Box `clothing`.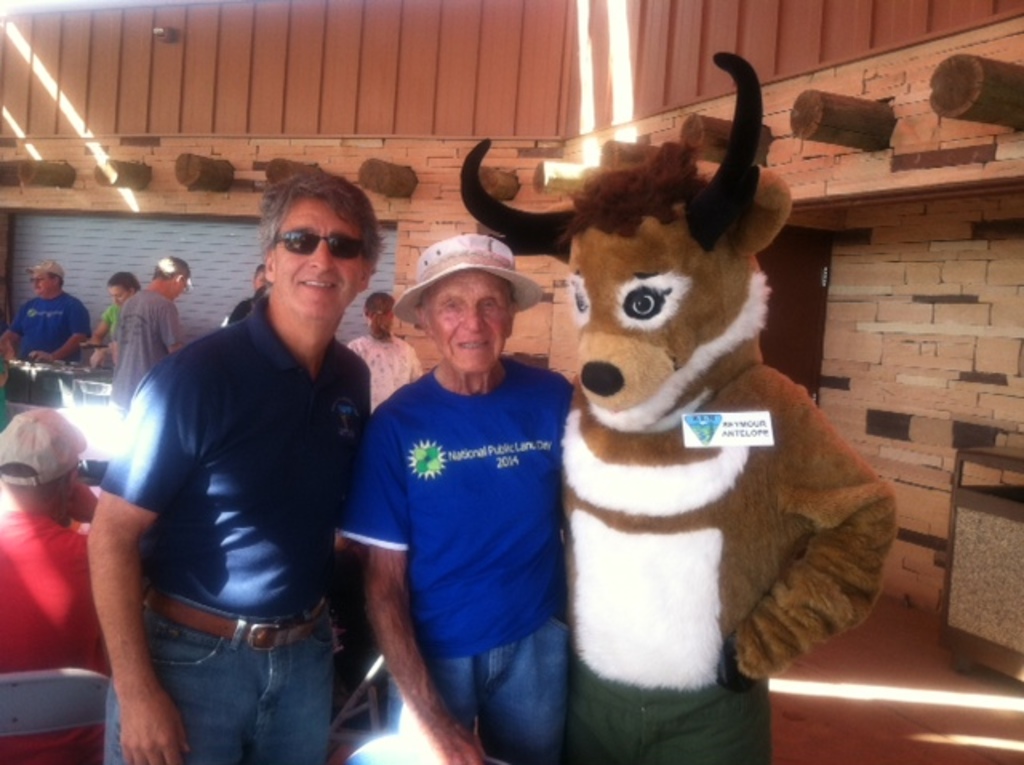
110, 288, 187, 405.
